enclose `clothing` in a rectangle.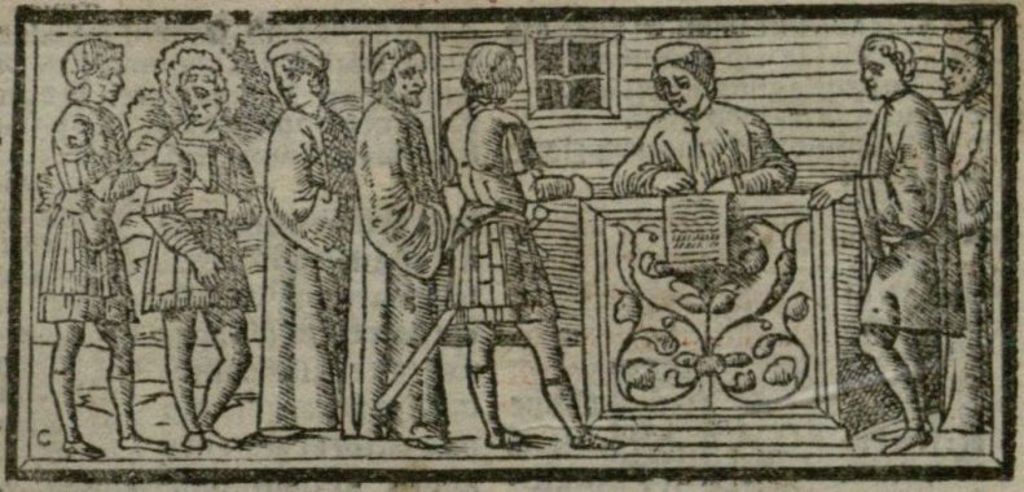
272 110 360 427.
